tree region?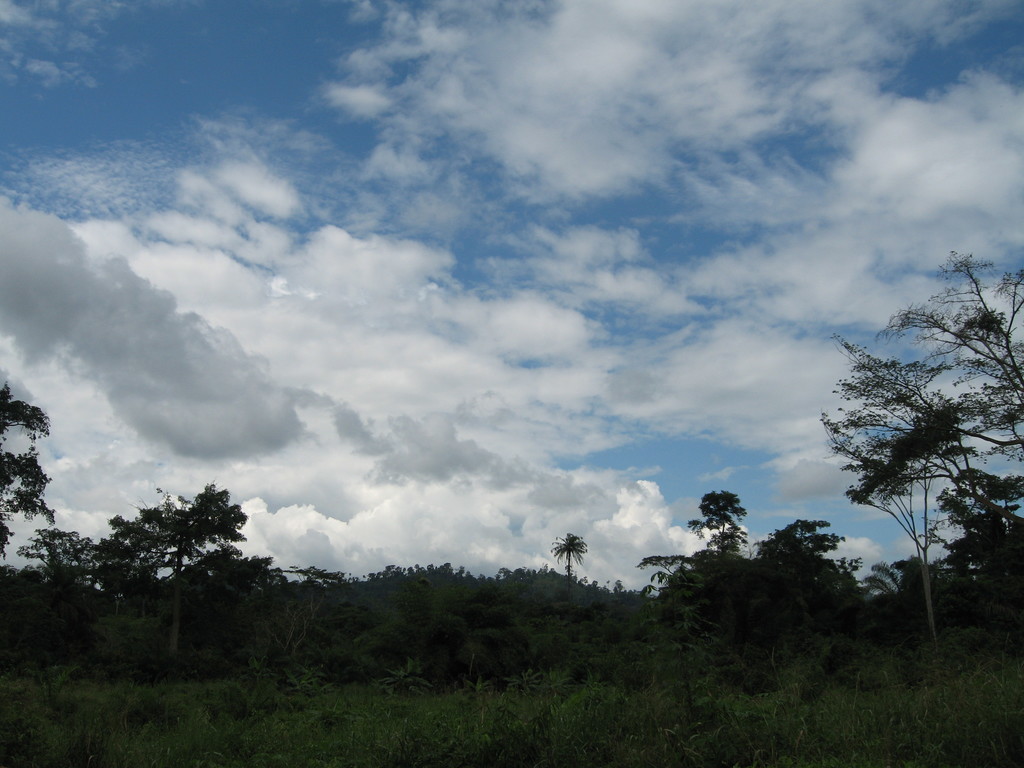
box=[838, 397, 968, 648]
